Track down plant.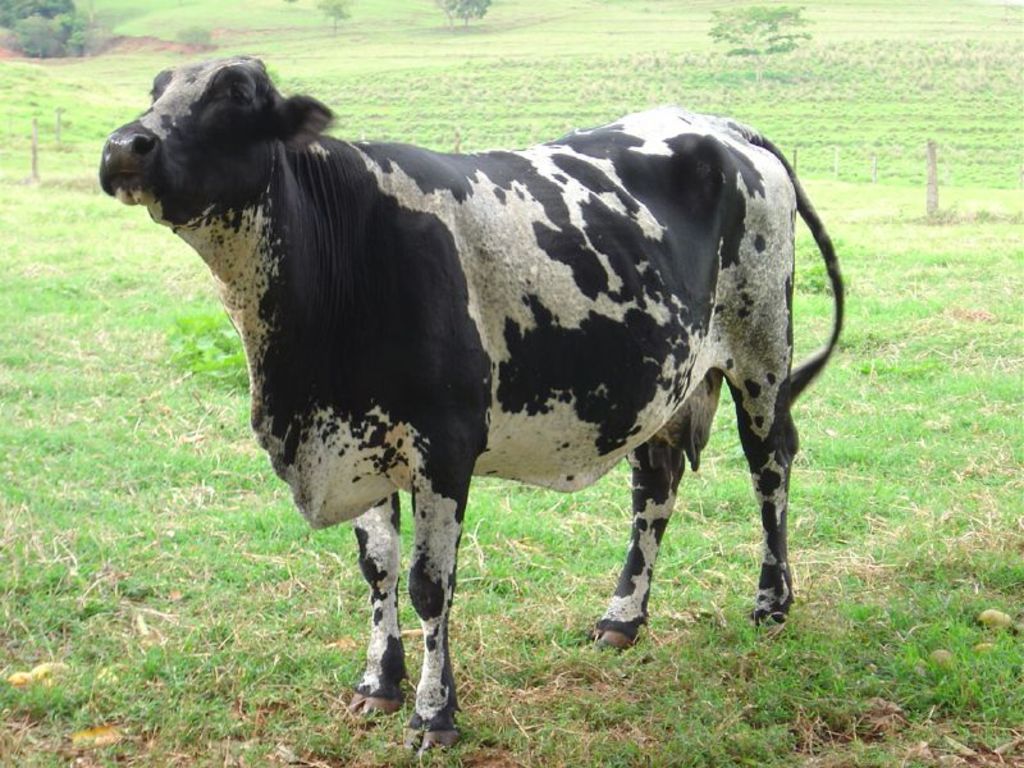
Tracked to (x1=154, y1=292, x2=255, y2=388).
